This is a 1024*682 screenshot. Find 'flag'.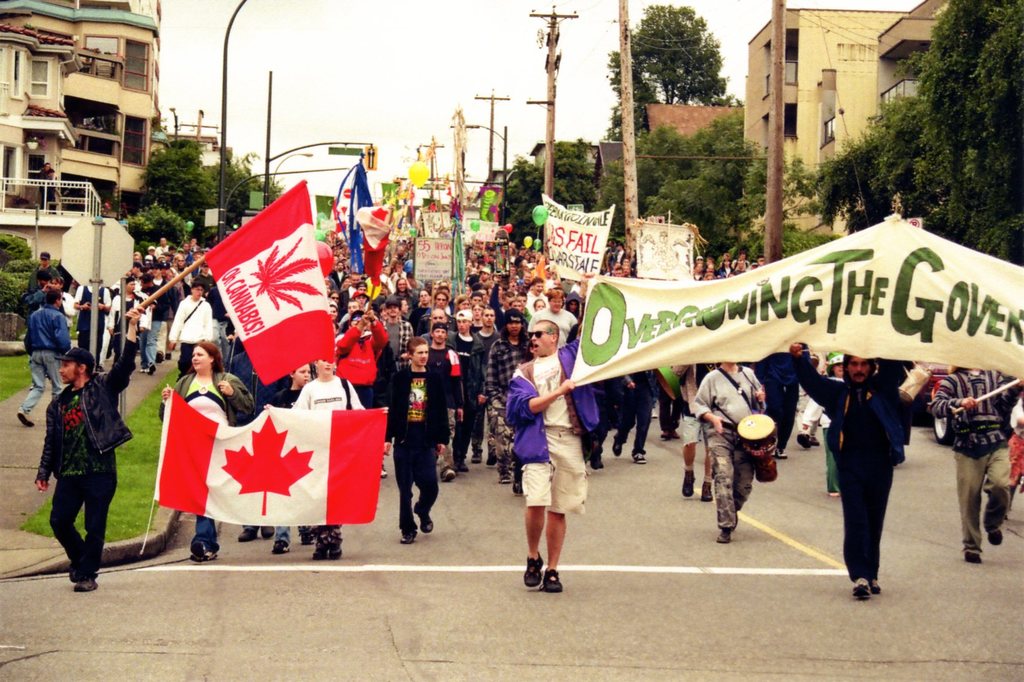
Bounding box: l=365, t=207, r=397, b=301.
